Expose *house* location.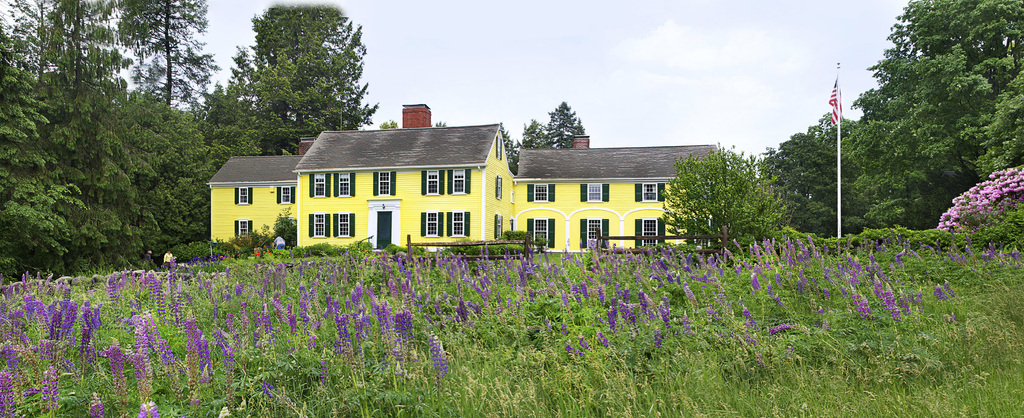
Exposed at box(203, 96, 717, 255).
